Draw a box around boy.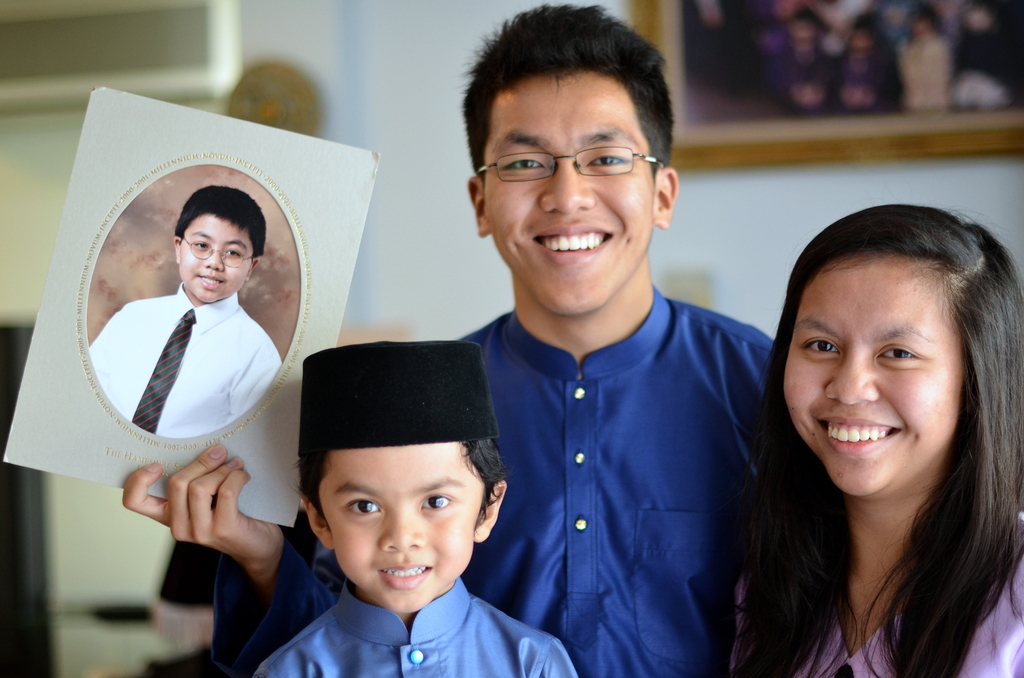
bbox=[87, 182, 284, 437].
